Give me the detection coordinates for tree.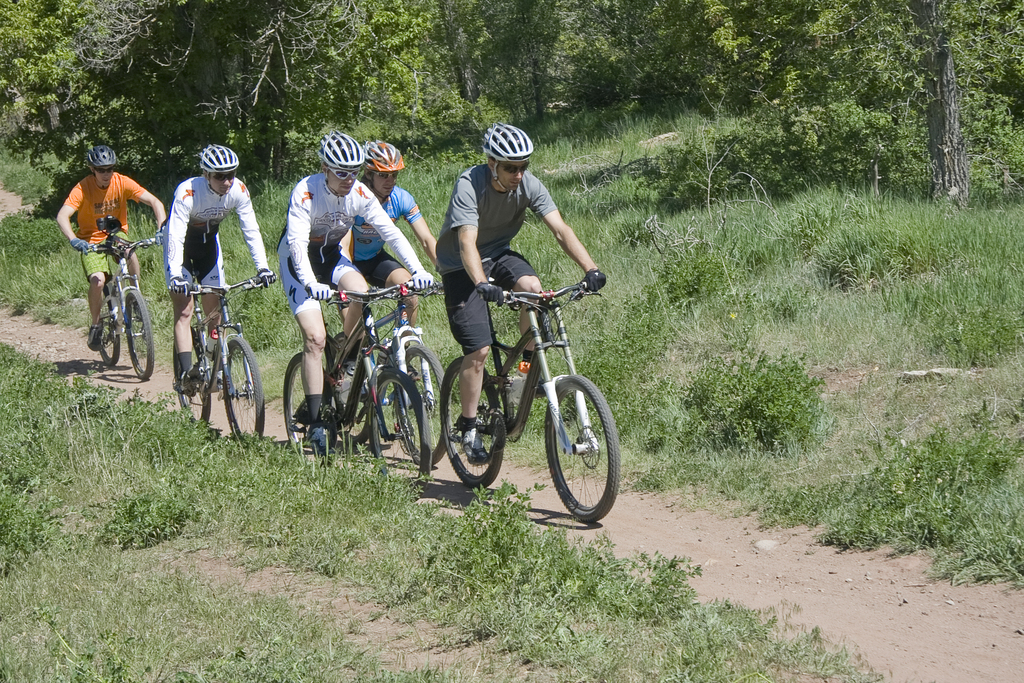
x1=0, y1=0, x2=375, y2=194.
